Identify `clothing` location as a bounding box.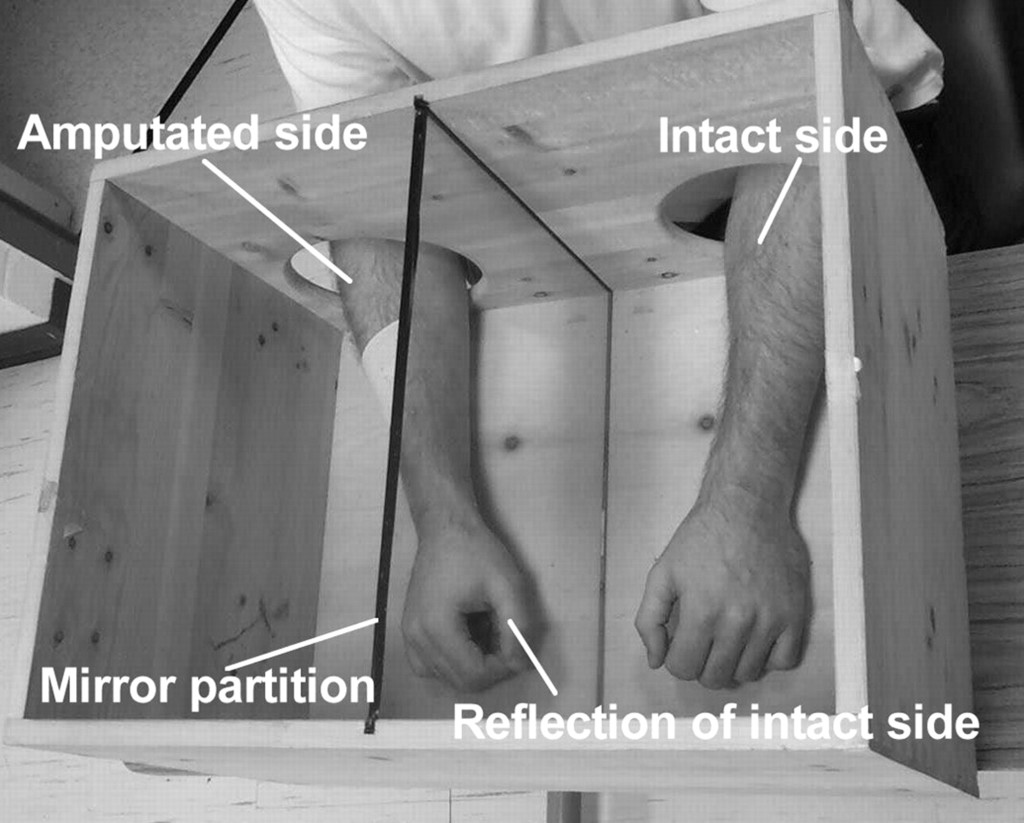
box=[250, 0, 943, 241].
